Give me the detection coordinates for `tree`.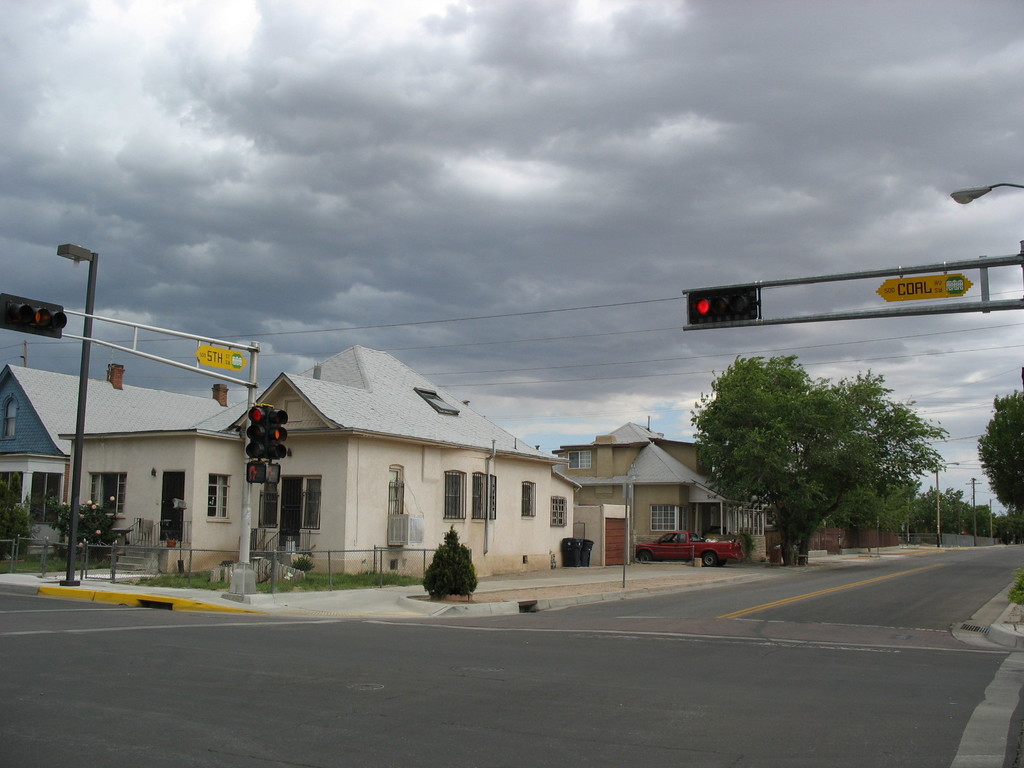
locate(982, 385, 1023, 520).
